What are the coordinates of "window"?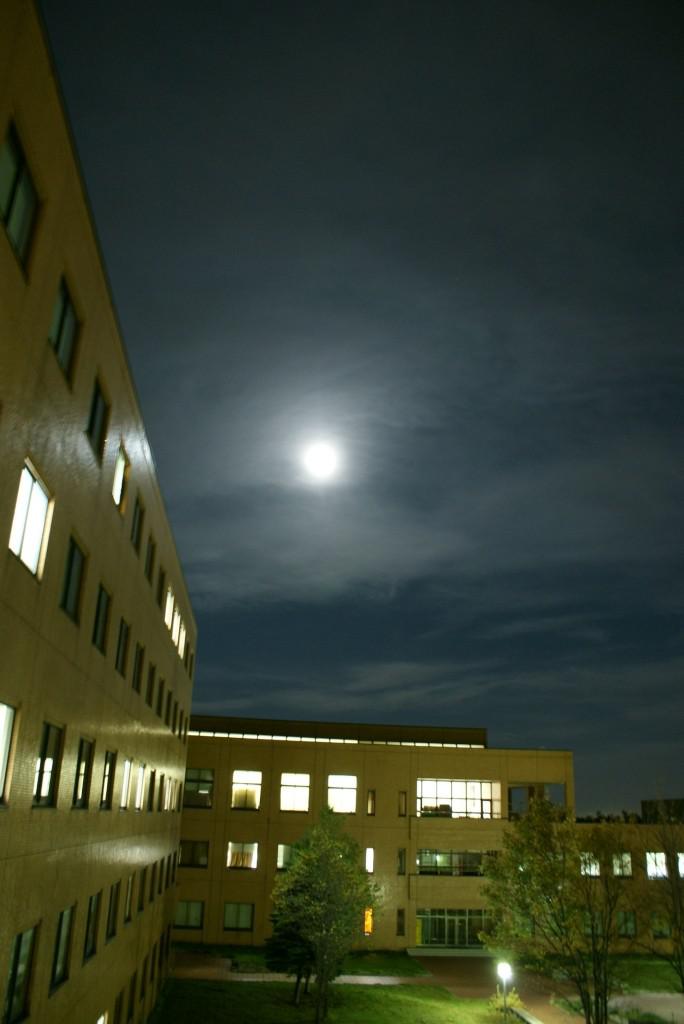
[x1=127, y1=487, x2=146, y2=558].
